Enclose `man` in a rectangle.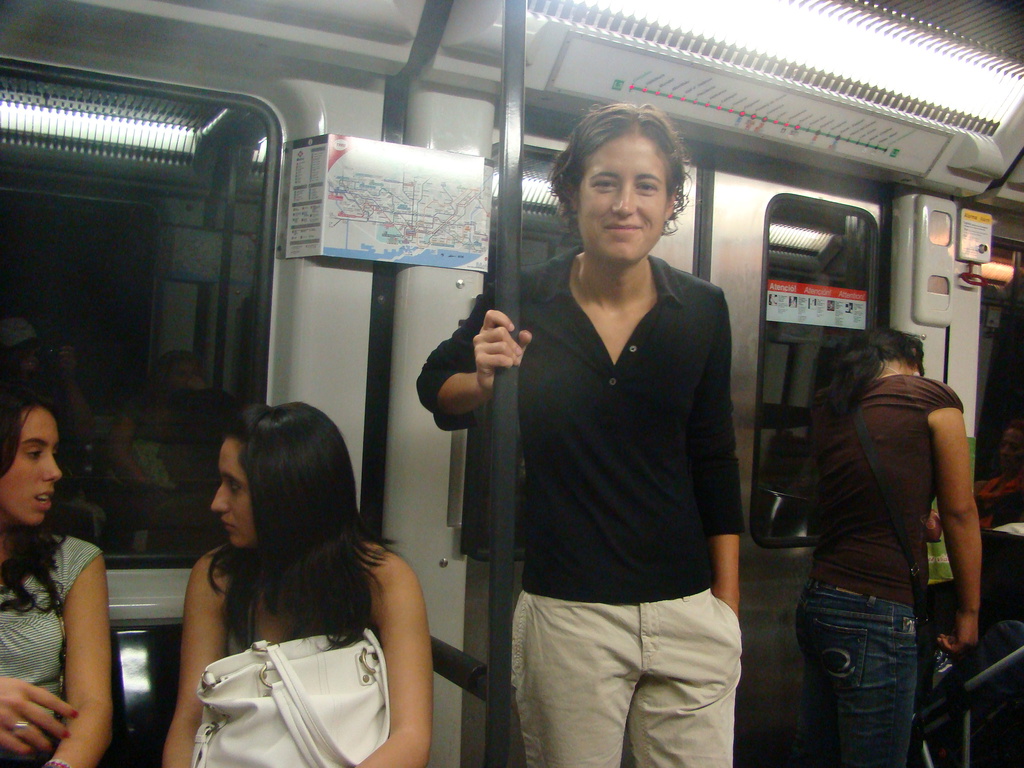
477:115:780:749.
